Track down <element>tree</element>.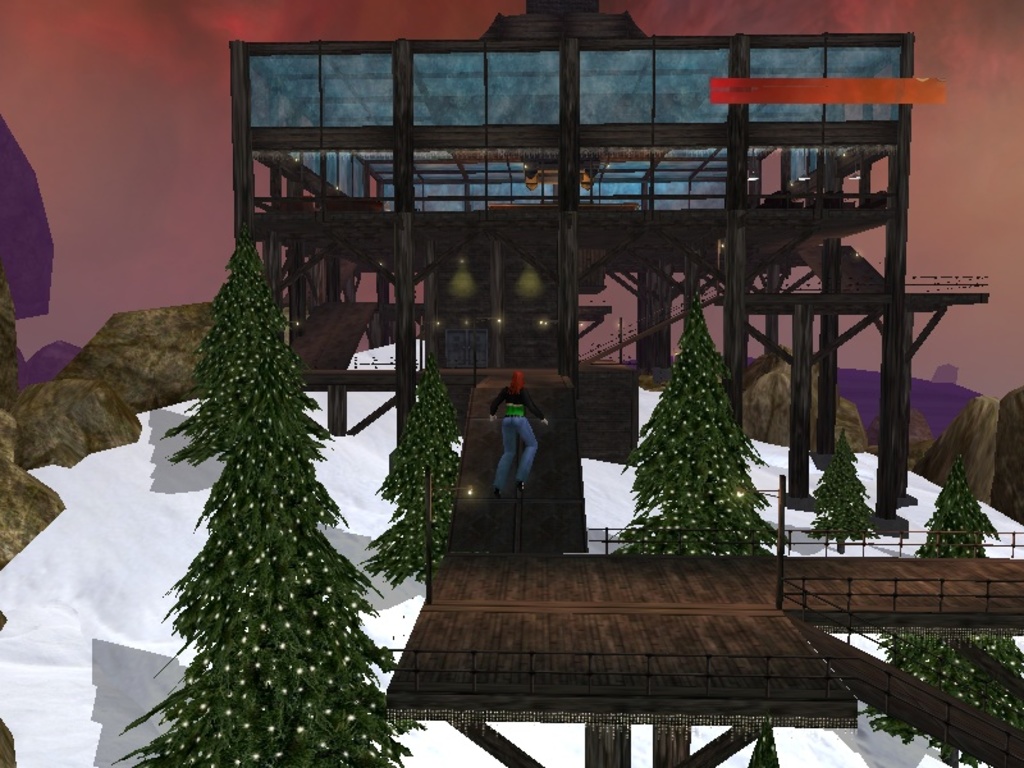
Tracked to select_region(369, 343, 443, 576).
